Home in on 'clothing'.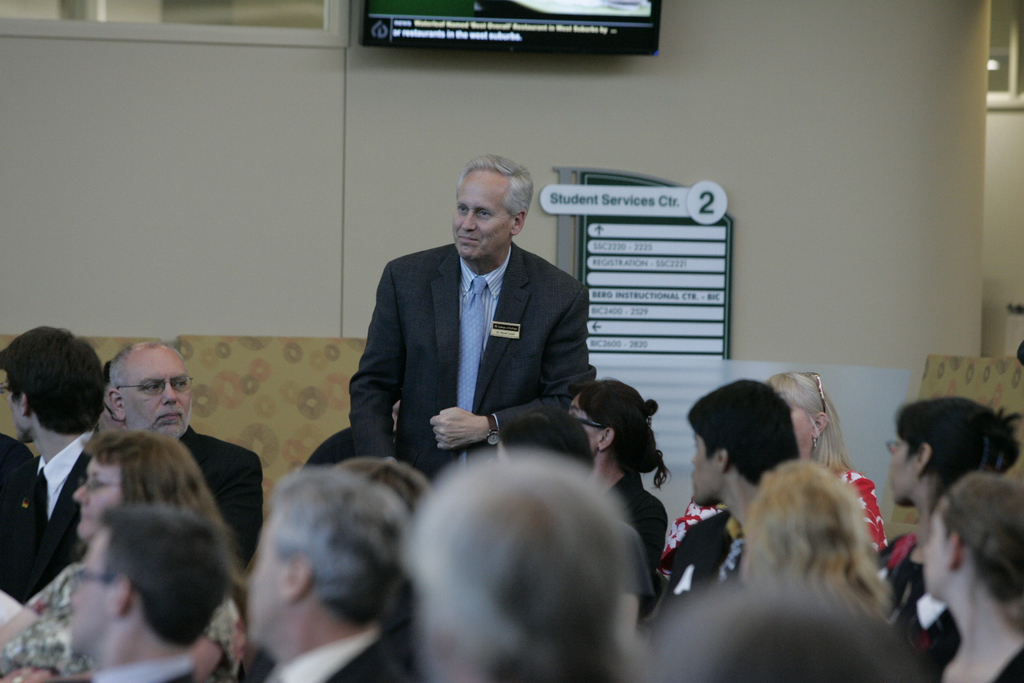
Homed in at (344, 215, 608, 485).
